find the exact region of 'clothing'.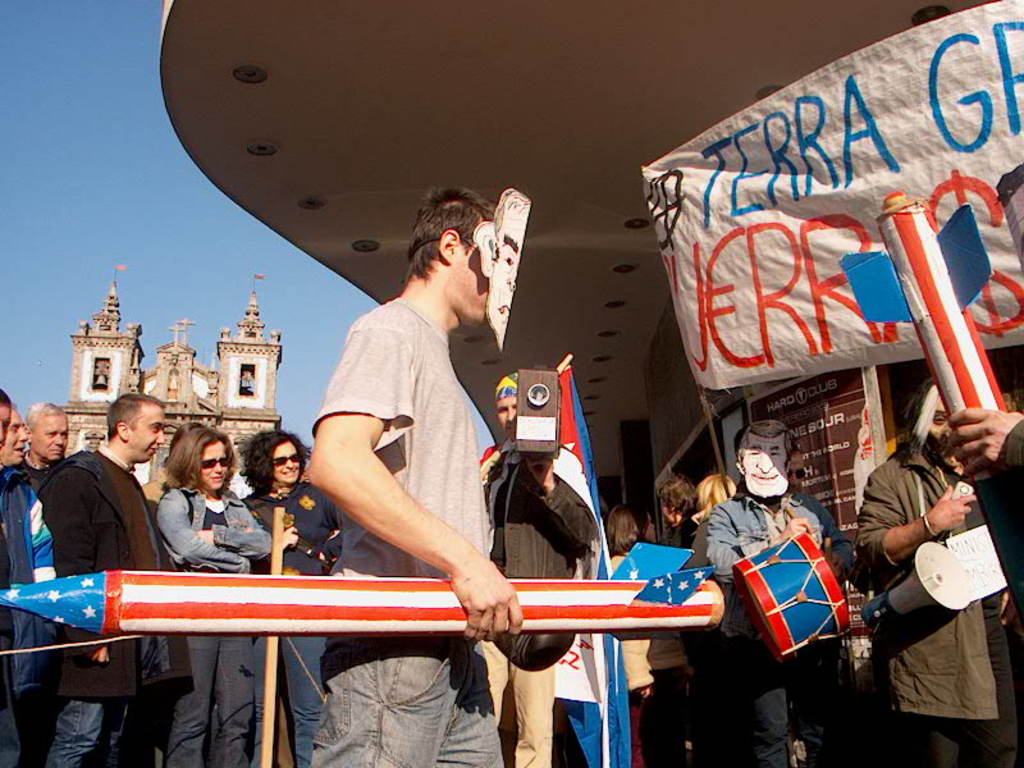
Exact region: 495/452/595/669.
